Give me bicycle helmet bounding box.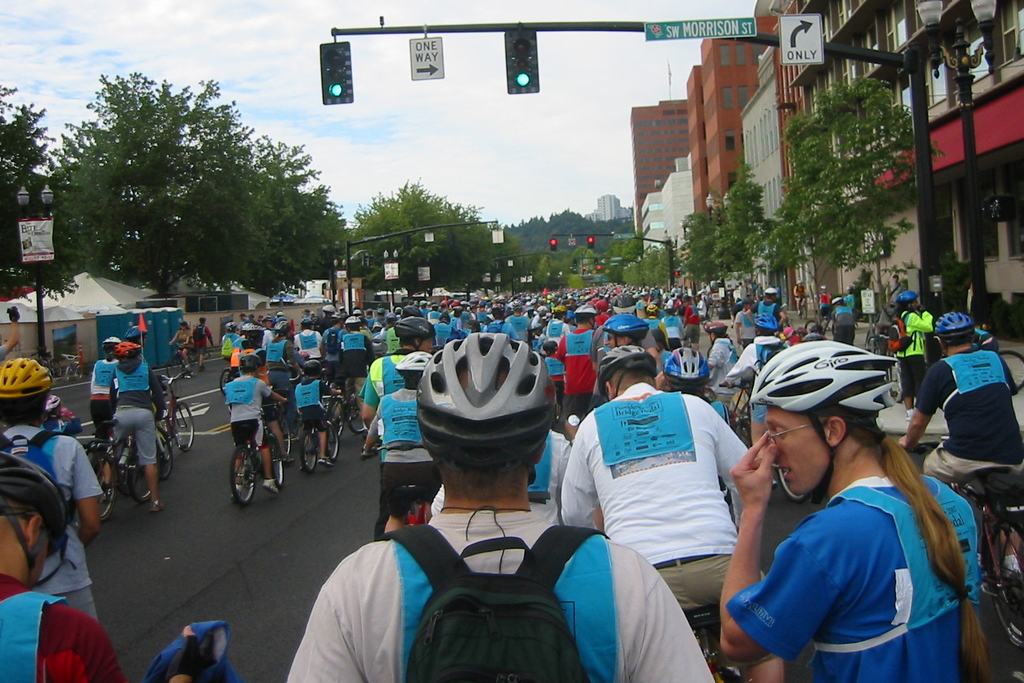
301 315 314 327.
